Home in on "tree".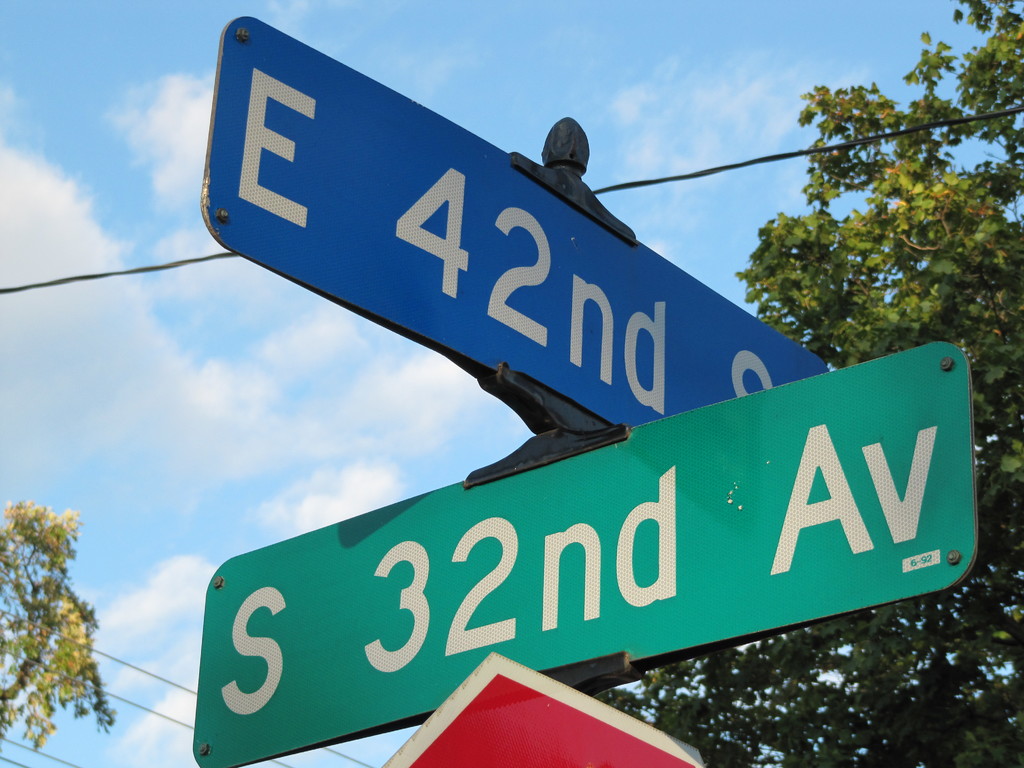
Homed in at <box>0,502,121,753</box>.
